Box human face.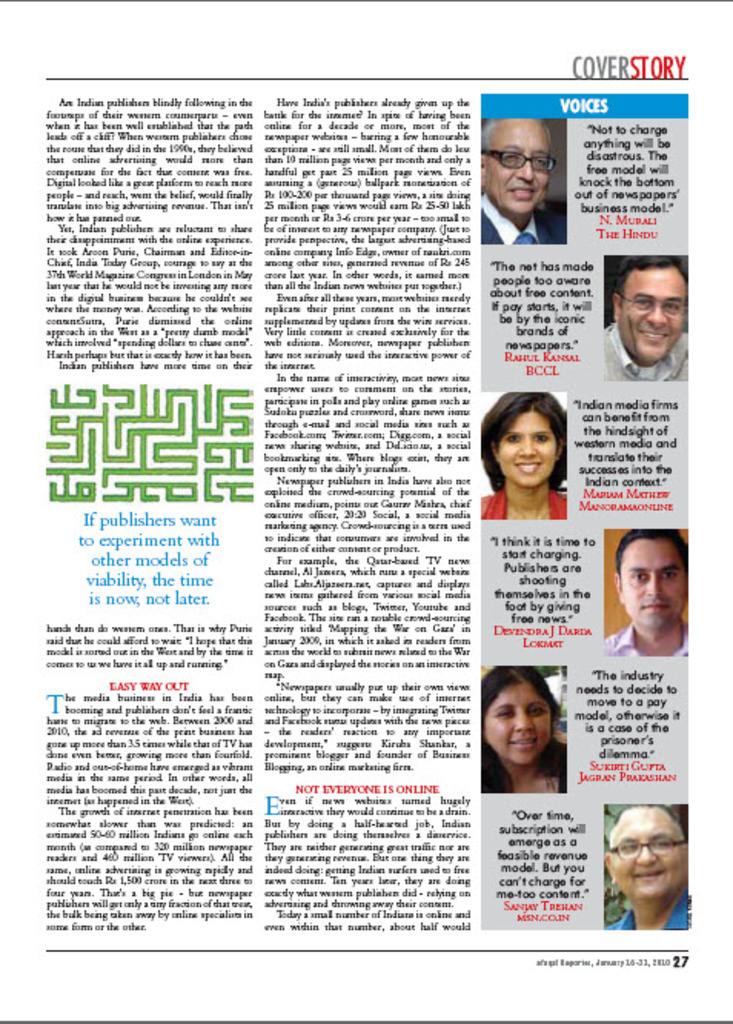
locate(616, 535, 707, 641).
